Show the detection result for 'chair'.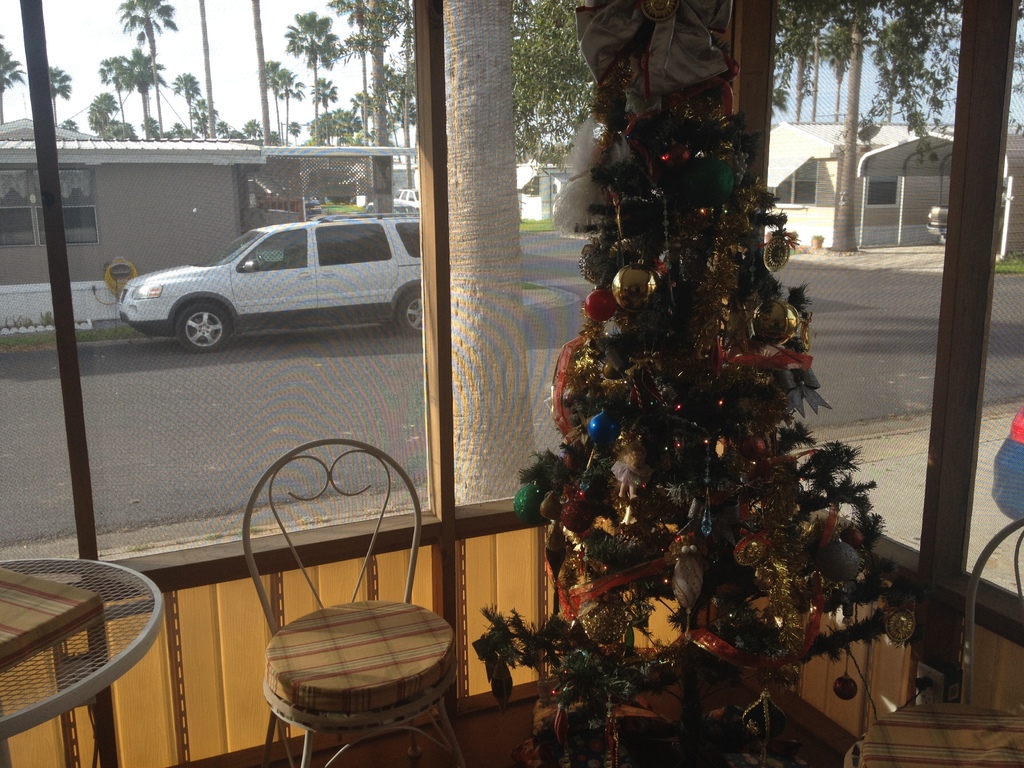
<bbox>845, 512, 1023, 767</bbox>.
